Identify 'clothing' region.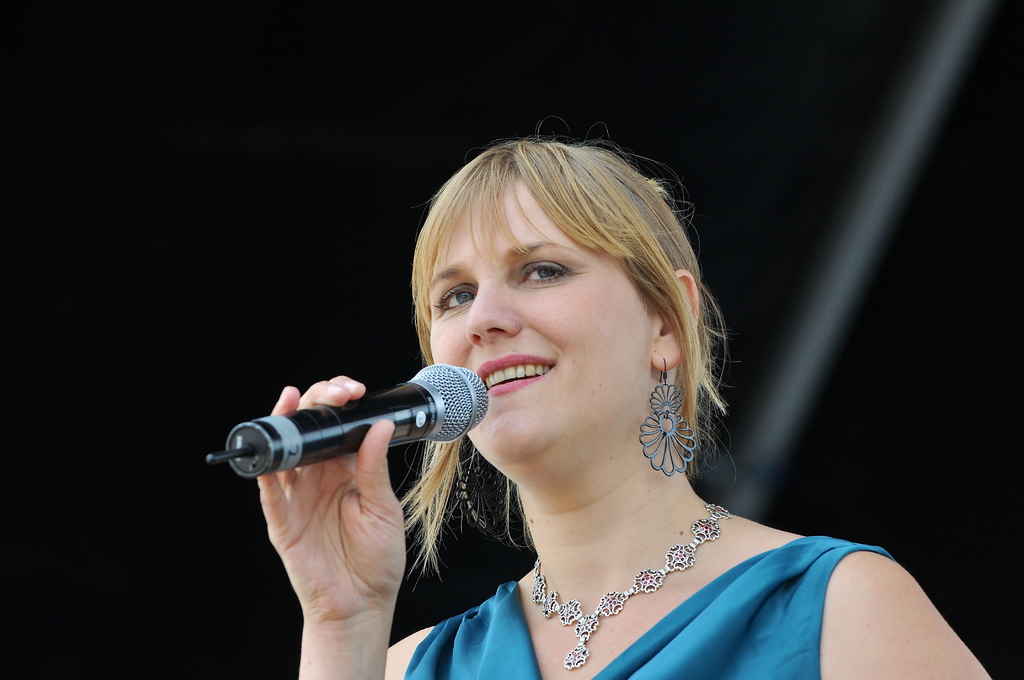
Region: left=404, top=528, right=901, bottom=679.
